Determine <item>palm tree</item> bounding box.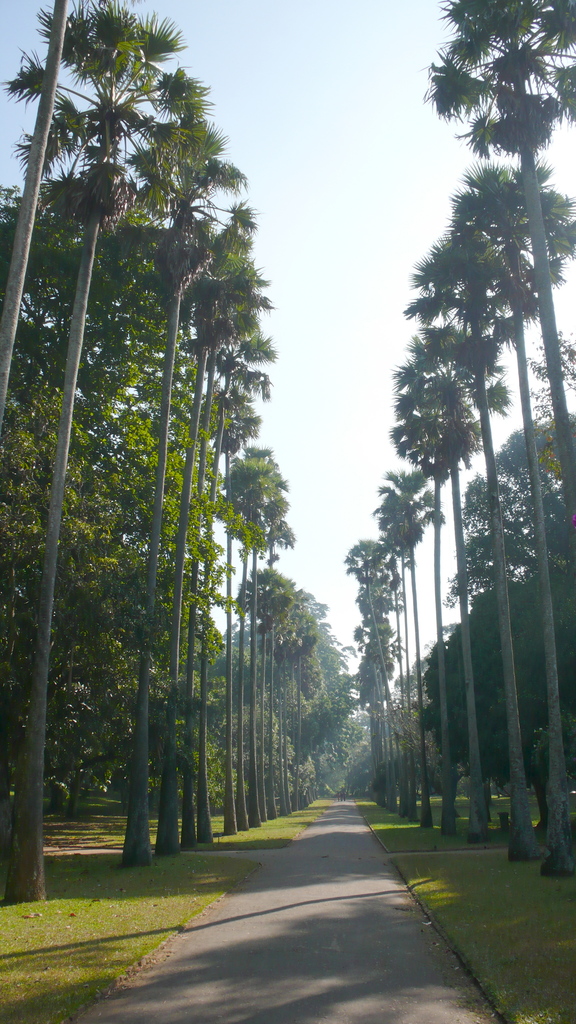
Determined: [left=390, top=476, right=428, bottom=801].
